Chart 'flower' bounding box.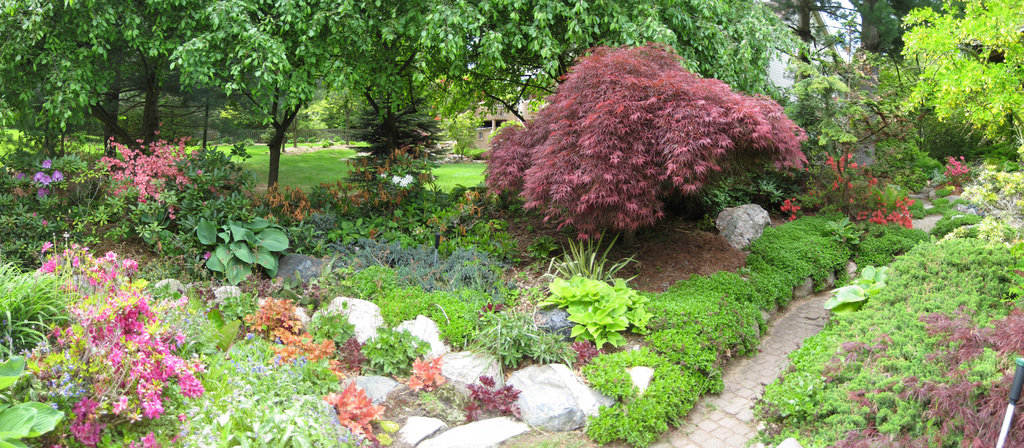
Charted: bbox=(33, 156, 65, 189).
